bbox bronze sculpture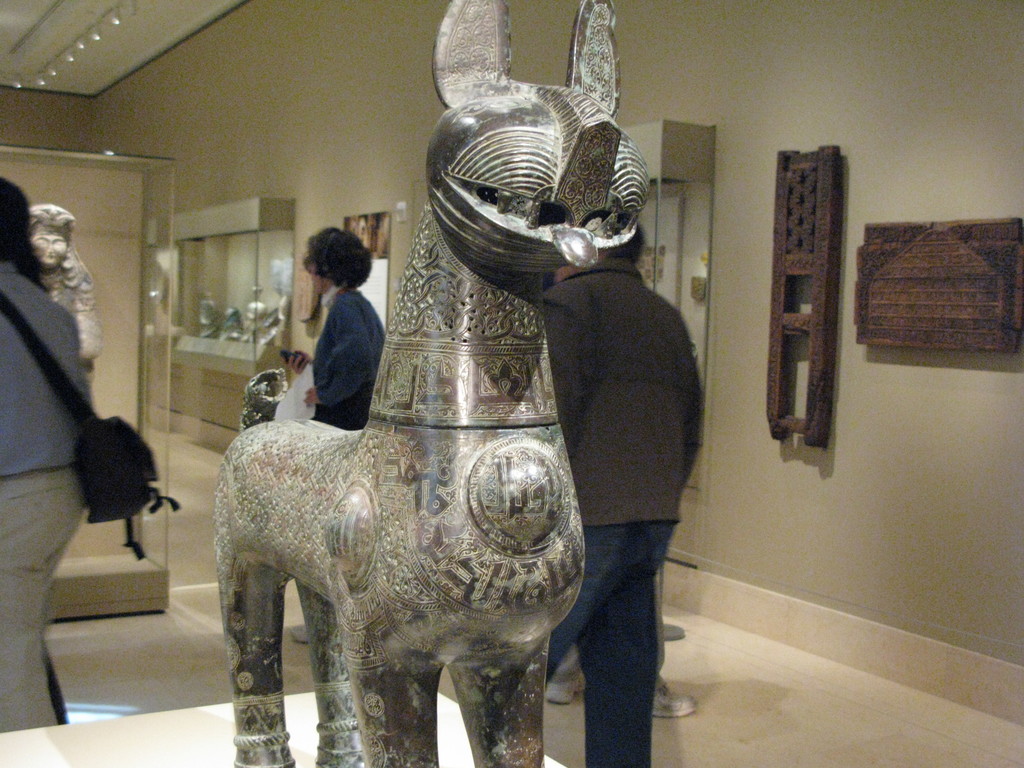
region(24, 202, 104, 390)
